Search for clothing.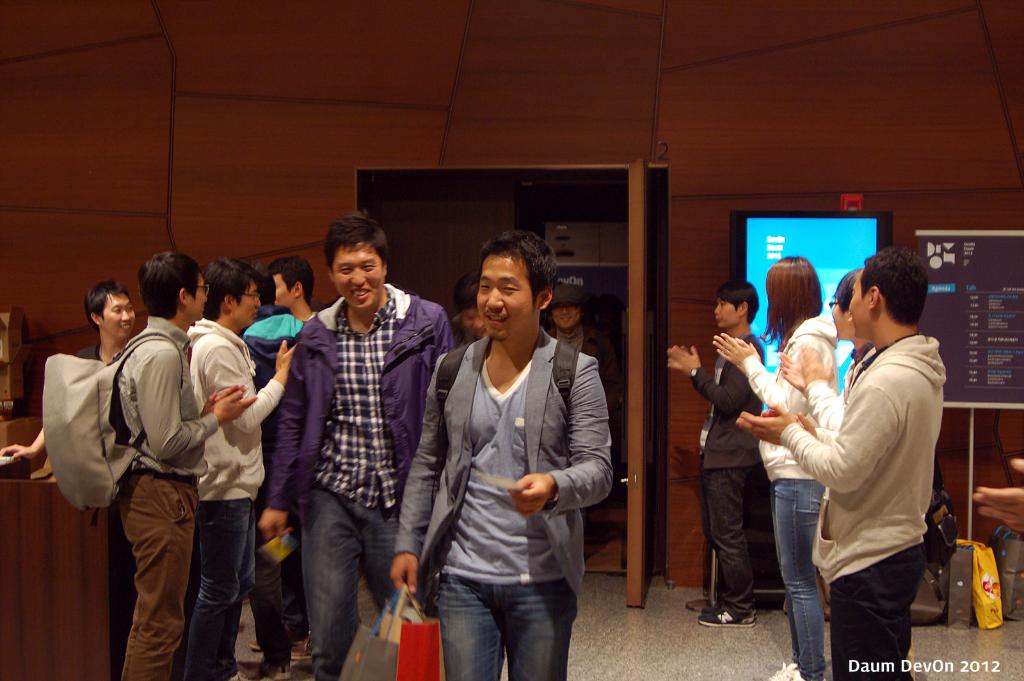
Found at box=[406, 241, 616, 680].
